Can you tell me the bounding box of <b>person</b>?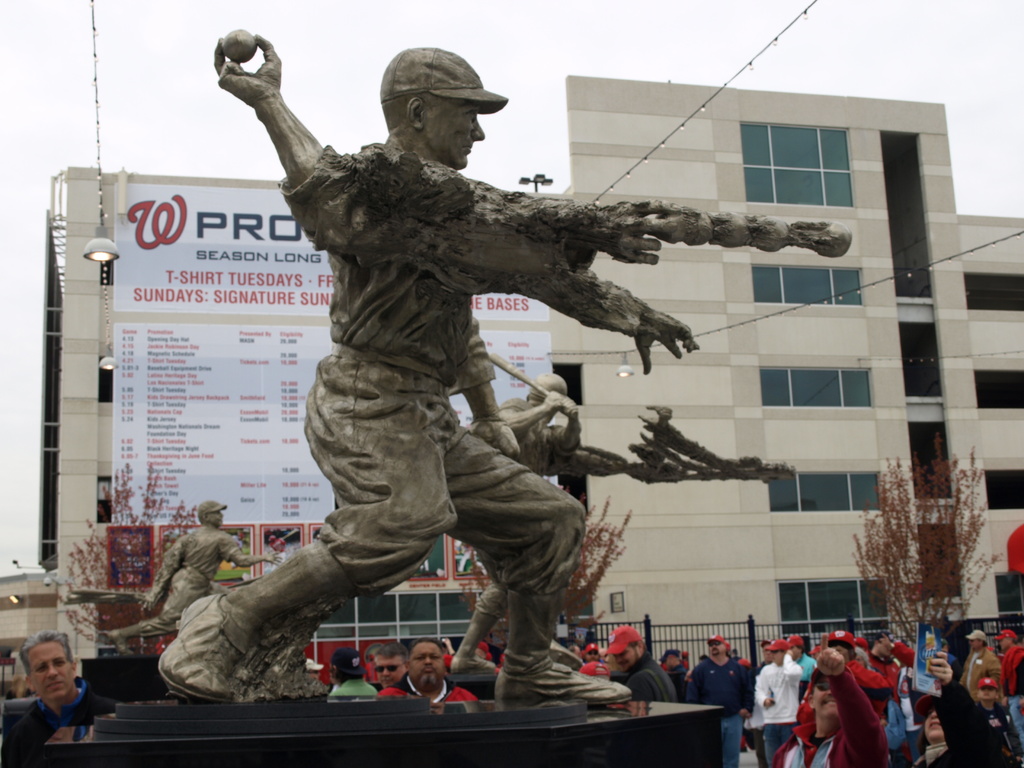
{"left": 766, "top": 647, "right": 896, "bottom": 767}.
